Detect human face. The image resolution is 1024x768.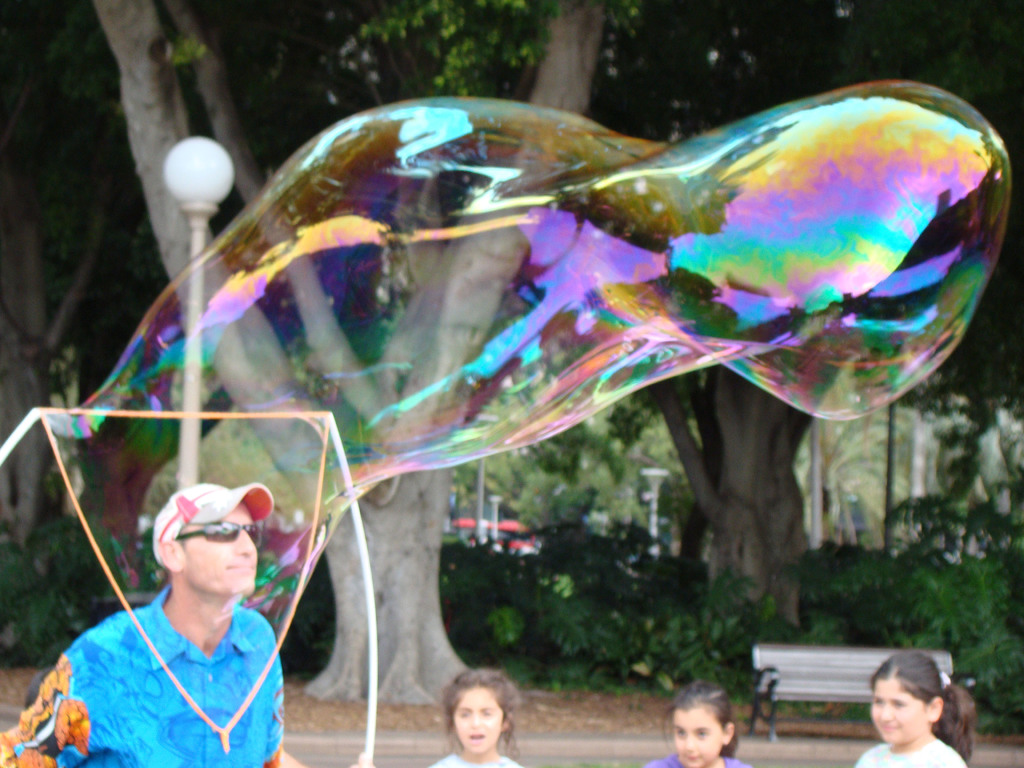
left=870, top=684, right=927, bottom=744.
